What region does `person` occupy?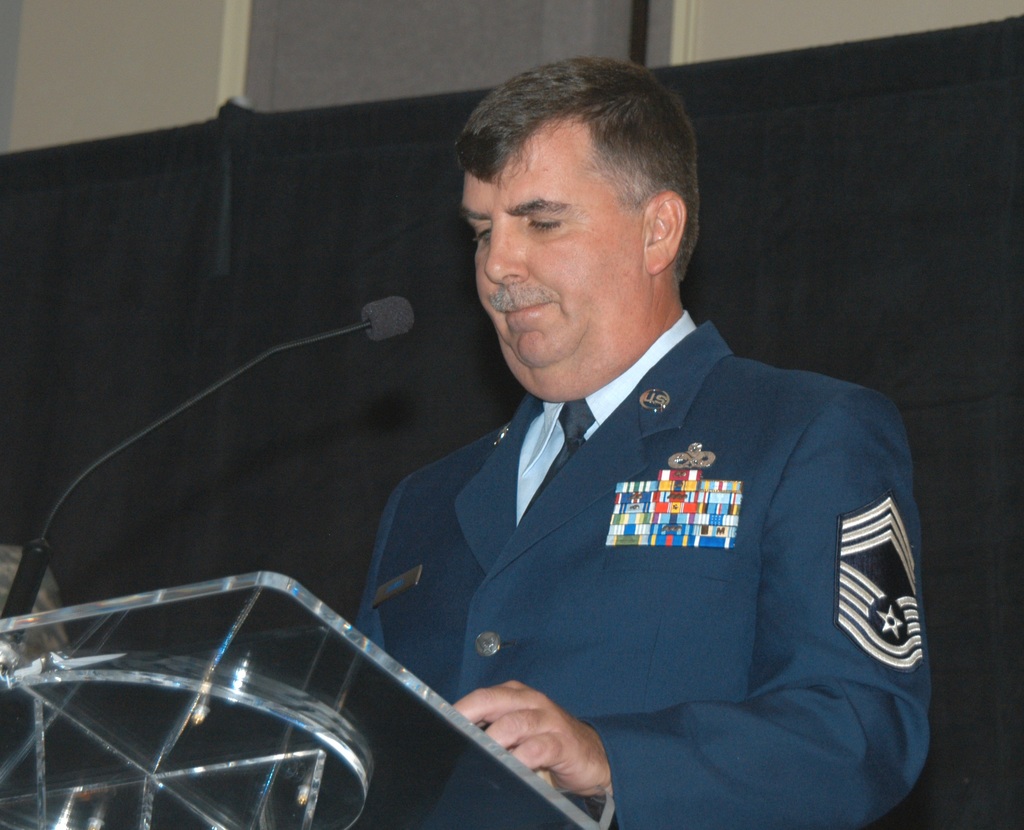
352, 55, 931, 829.
